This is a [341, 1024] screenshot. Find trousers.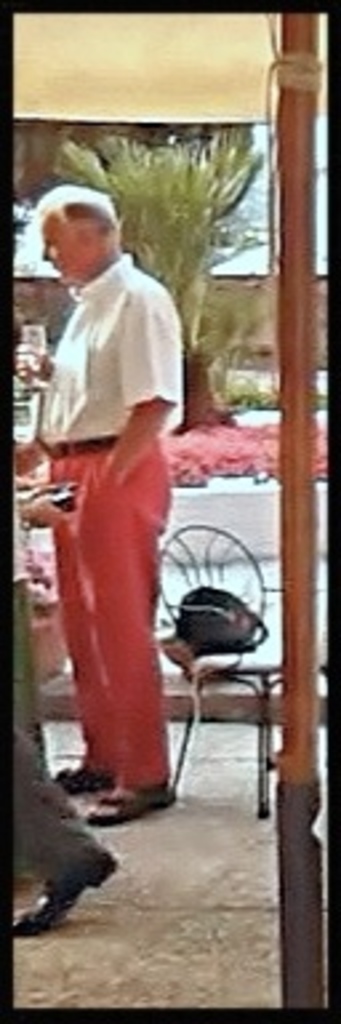
Bounding box: 0, 579, 107, 885.
